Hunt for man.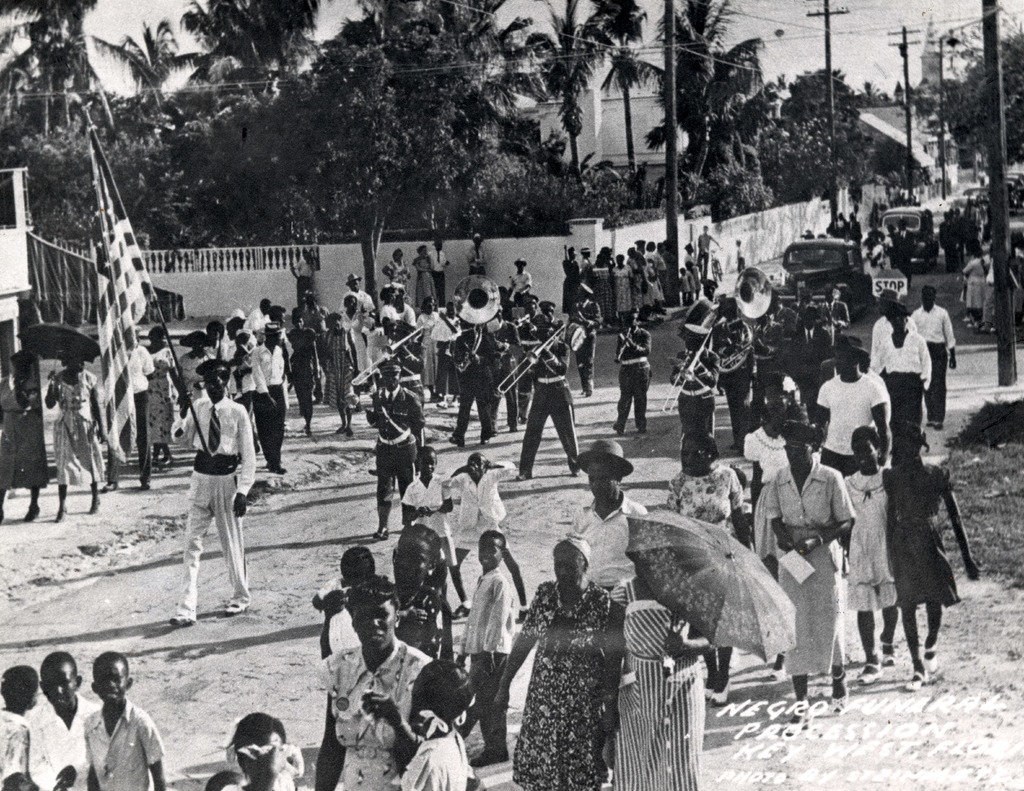
Hunted down at <box>813,334,887,473</box>.
